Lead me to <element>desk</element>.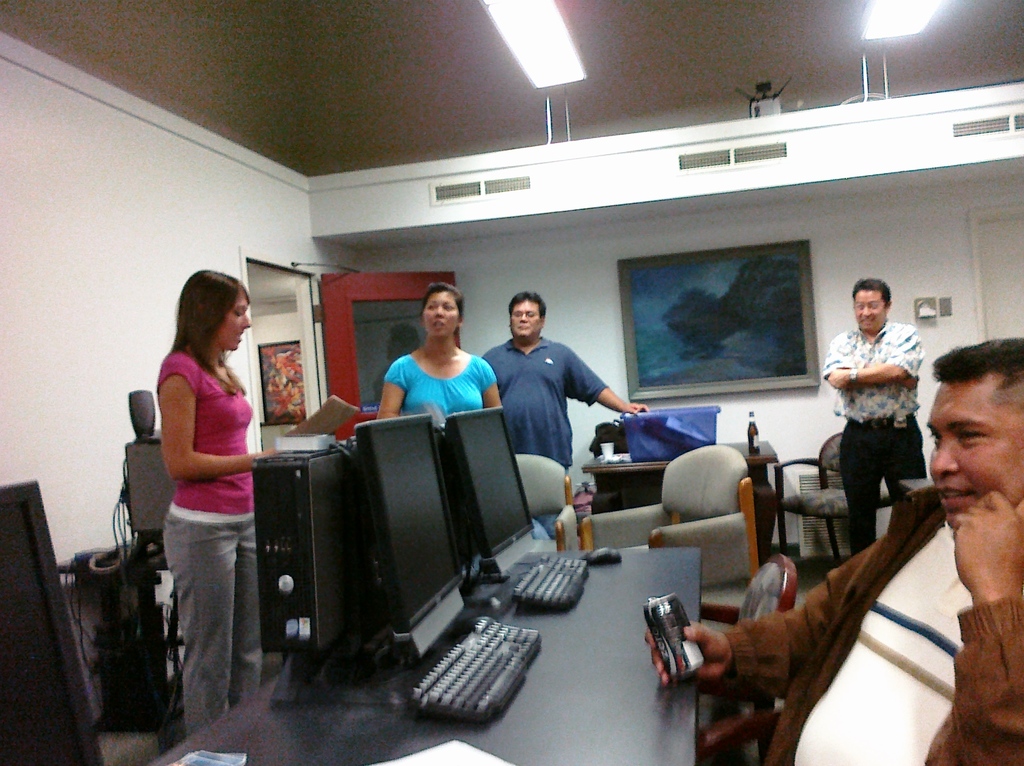
Lead to Rect(249, 523, 726, 753).
